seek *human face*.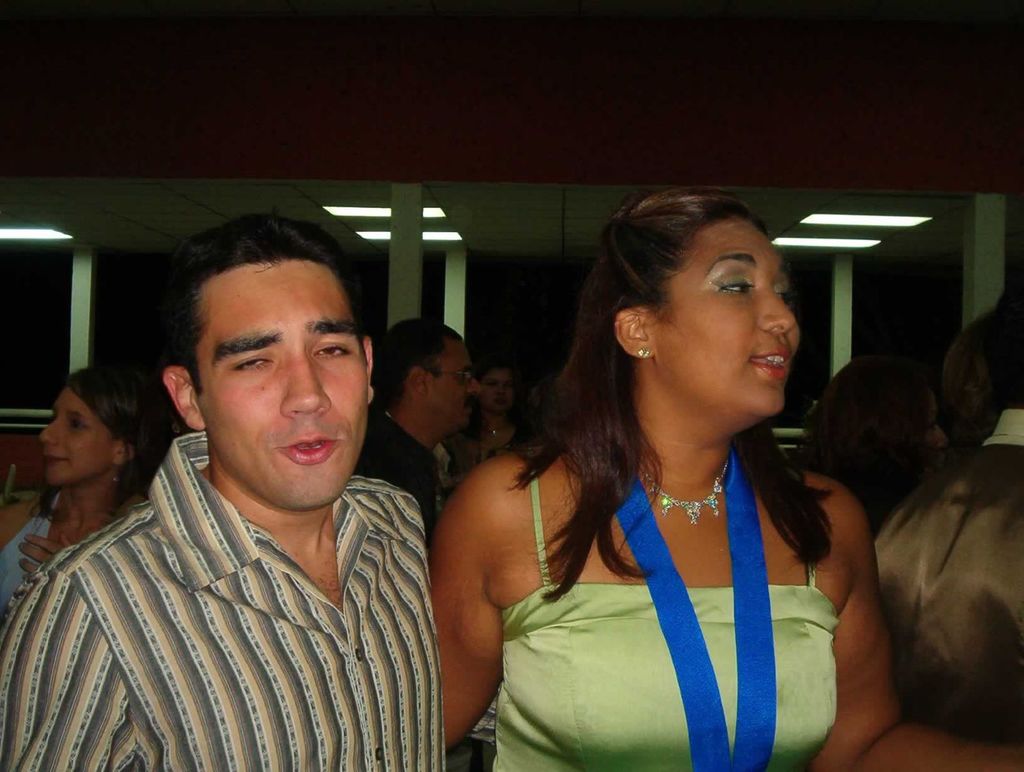
[left=489, top=370, right=514, bottom=412].
